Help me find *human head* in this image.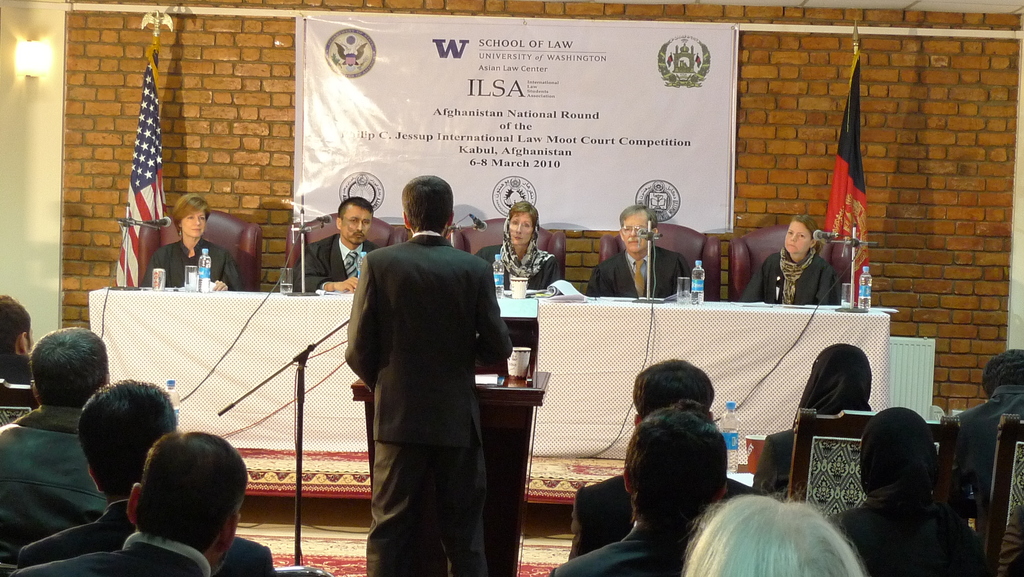
Found it: [x1=785, y1=216, x2=812, y2=252].
